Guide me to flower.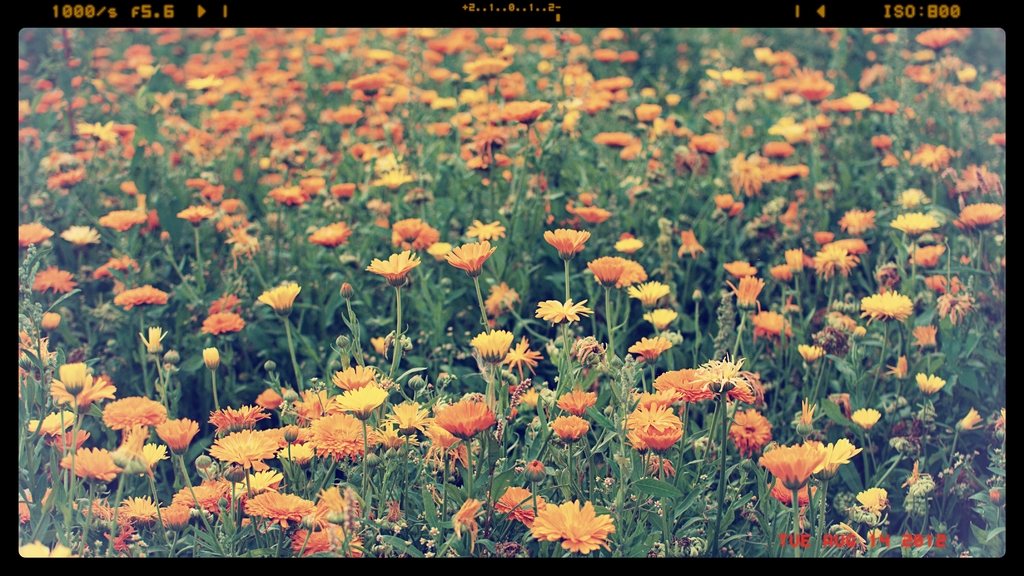
Guidance: x1=333, y1=366, x2=381, y2=391.
